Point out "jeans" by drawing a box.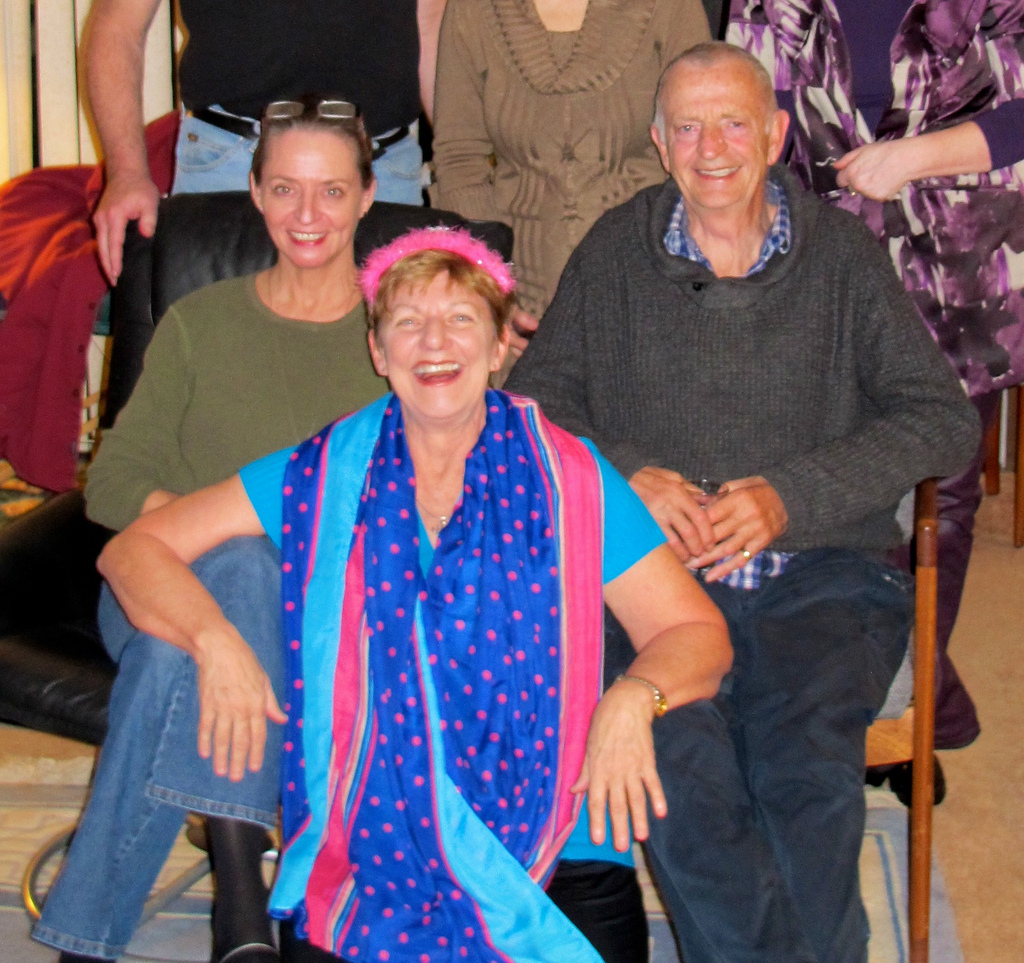
region(171, 107, 425, 207).
